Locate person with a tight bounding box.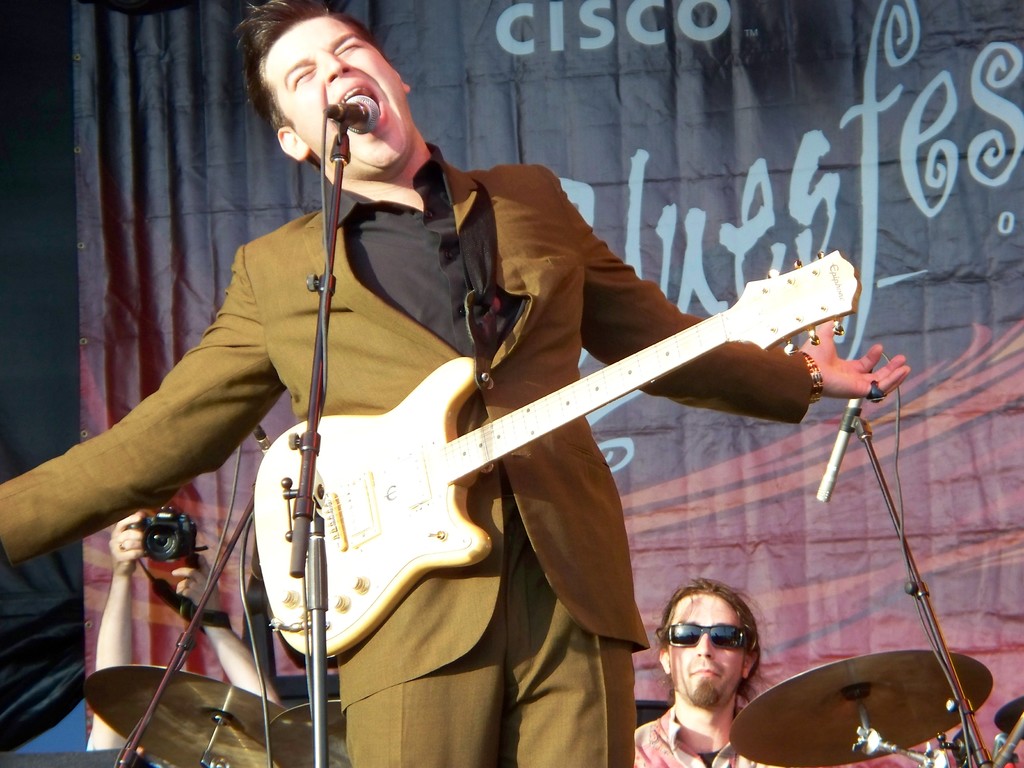
<bbox>145, 48, 826, 760</bbox>.
